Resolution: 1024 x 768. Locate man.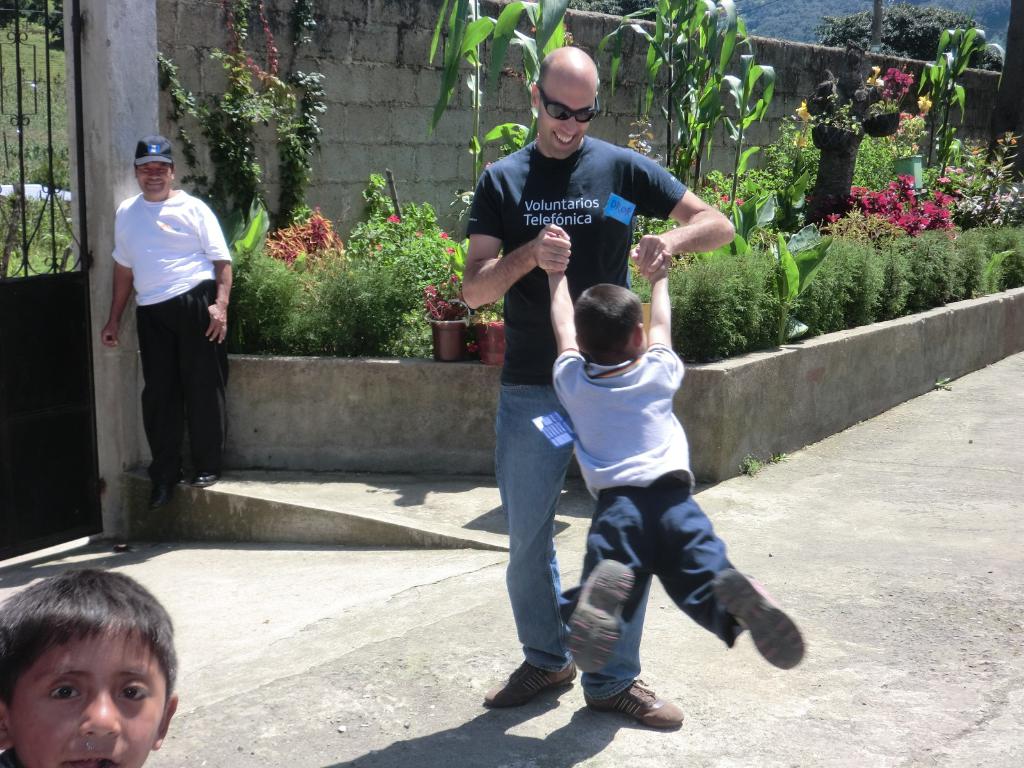
Rect(459, 45, 735, 729).
